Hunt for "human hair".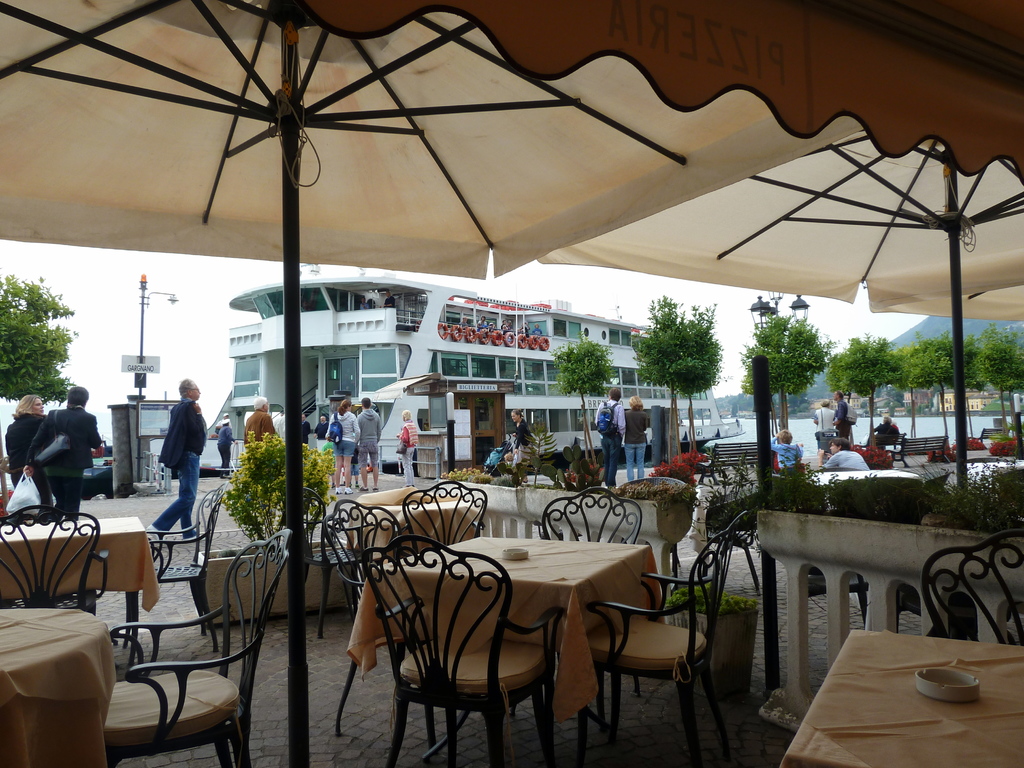
Hunted down at [828,437,849,454].
